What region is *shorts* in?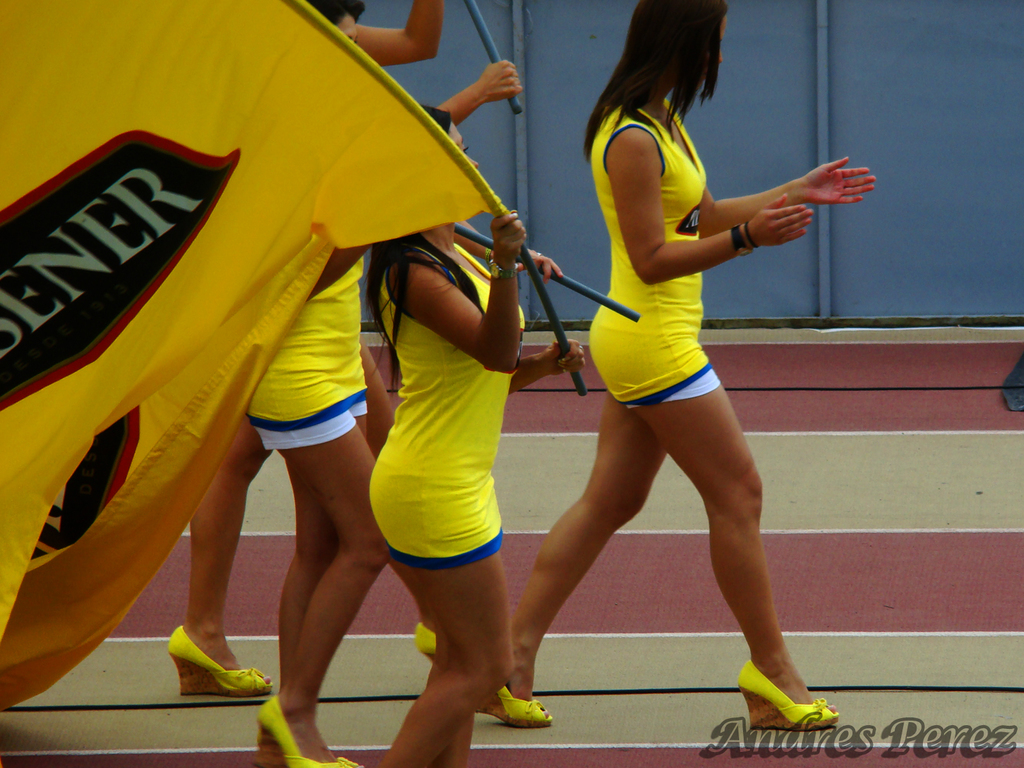
[390,533,508,564].
